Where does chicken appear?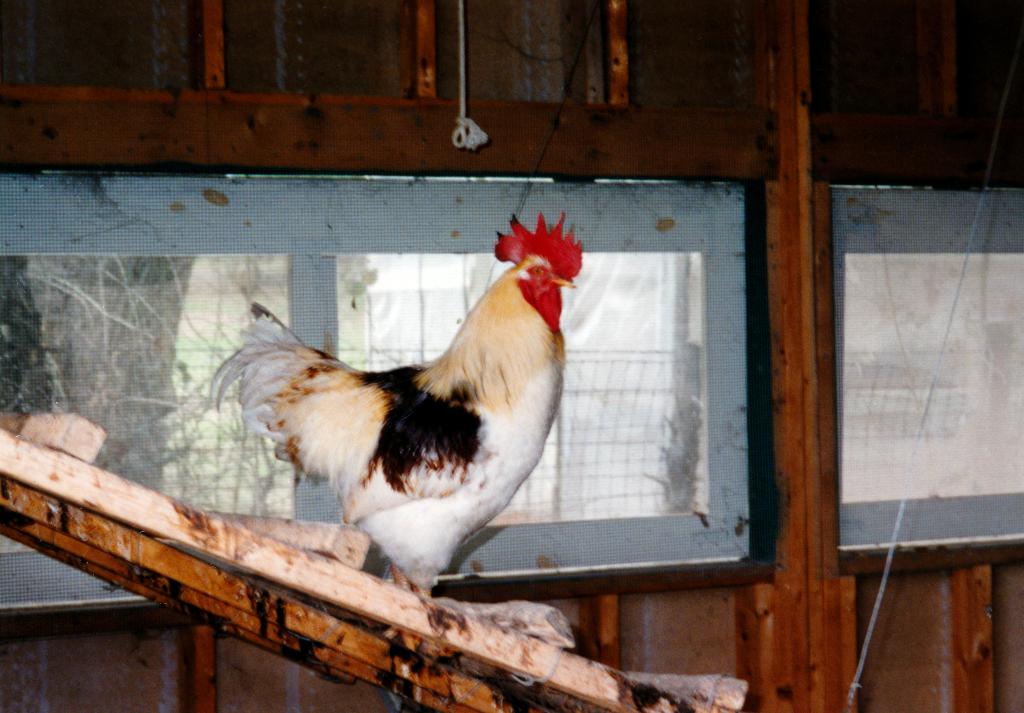
Appears at pyautogui.locateOnScreen(227, 202, 584, 612).
